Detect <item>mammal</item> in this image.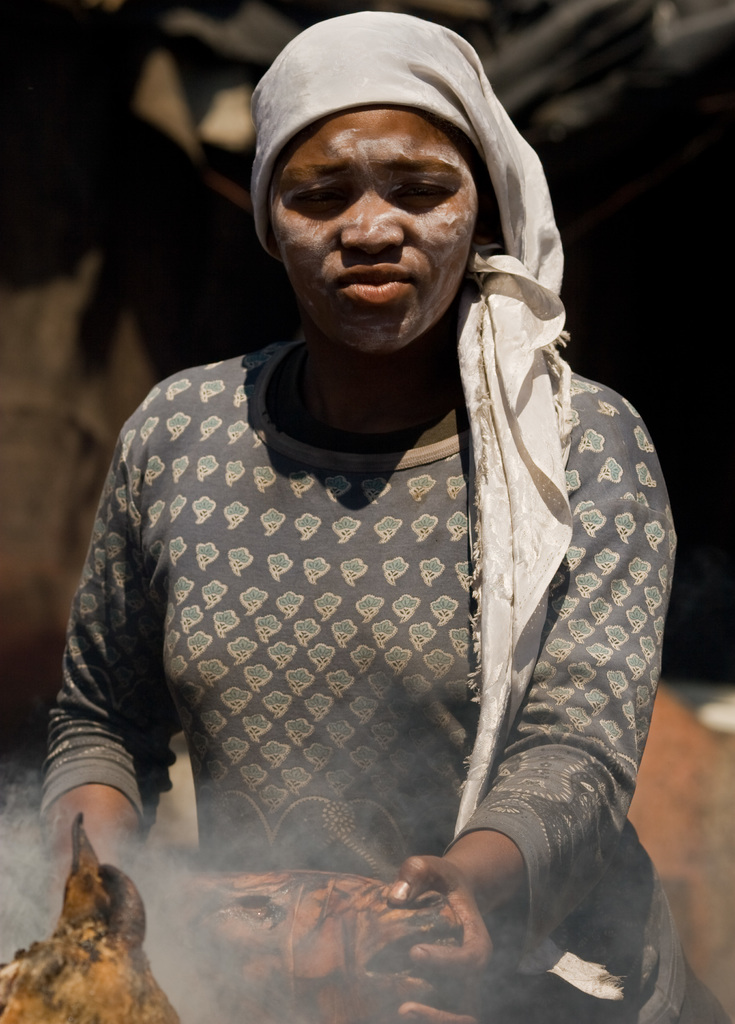
Detection: crop(0, 20, 723, 1023).
